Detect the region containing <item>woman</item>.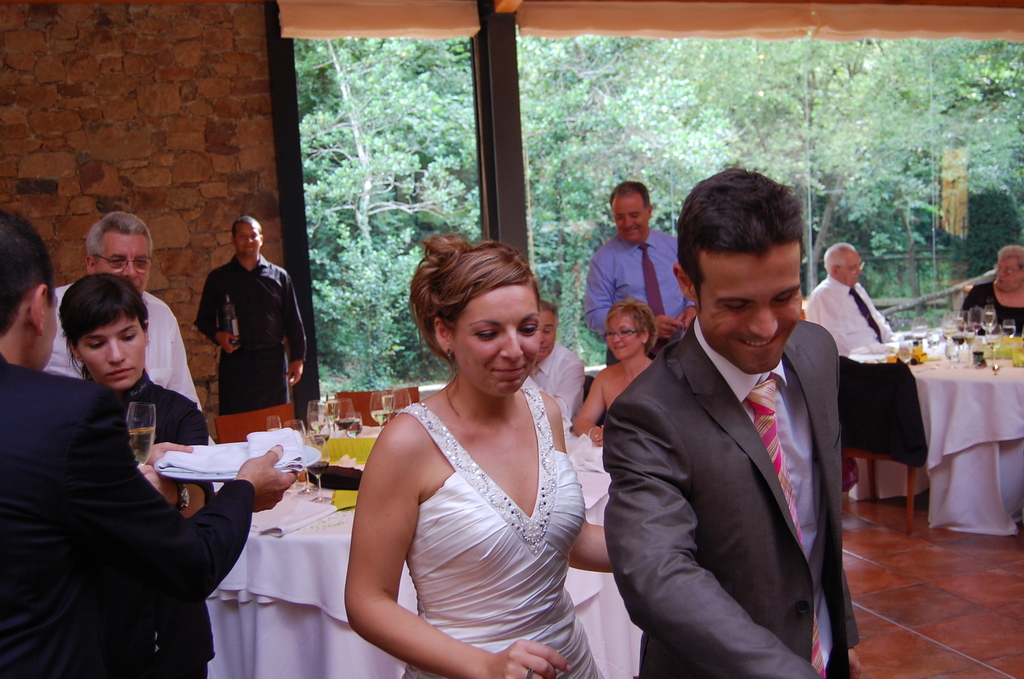
x1=962 y1=237 x2=1023 y2=337.
